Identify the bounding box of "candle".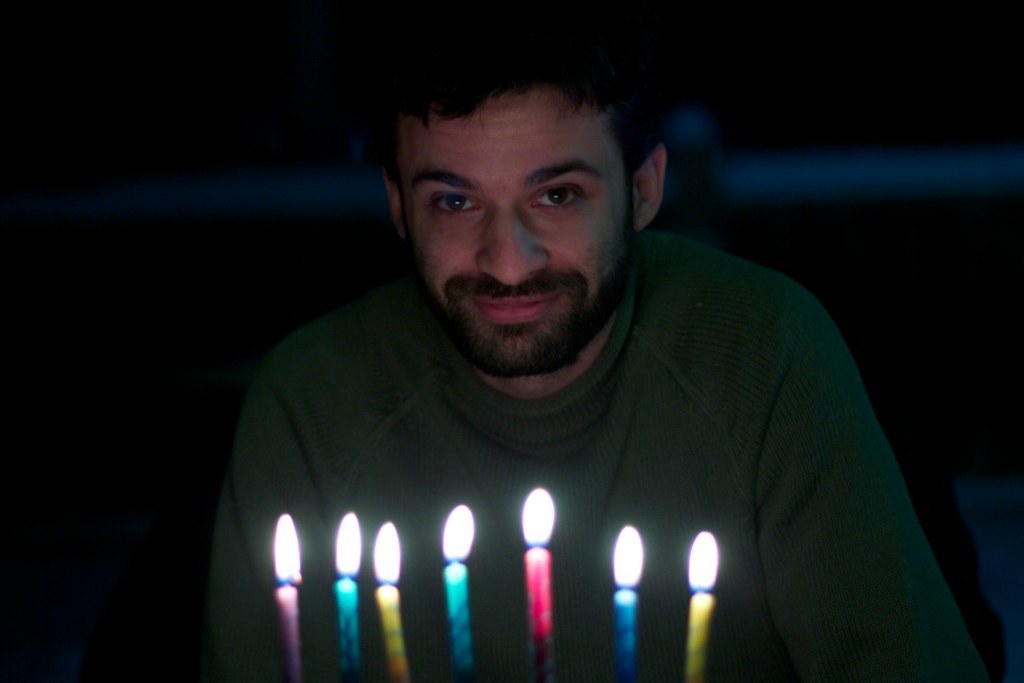
(left=336, top=514, right=365, bottom=679).
